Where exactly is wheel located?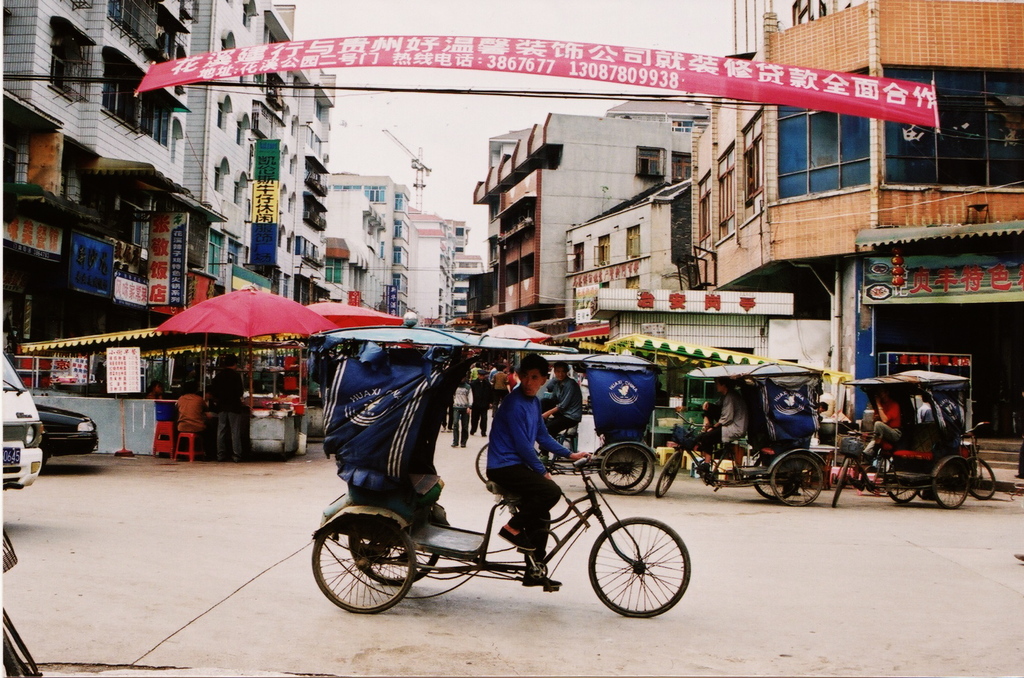
Its bounding box is [left=0, top=628, right=33, bottom=677].
